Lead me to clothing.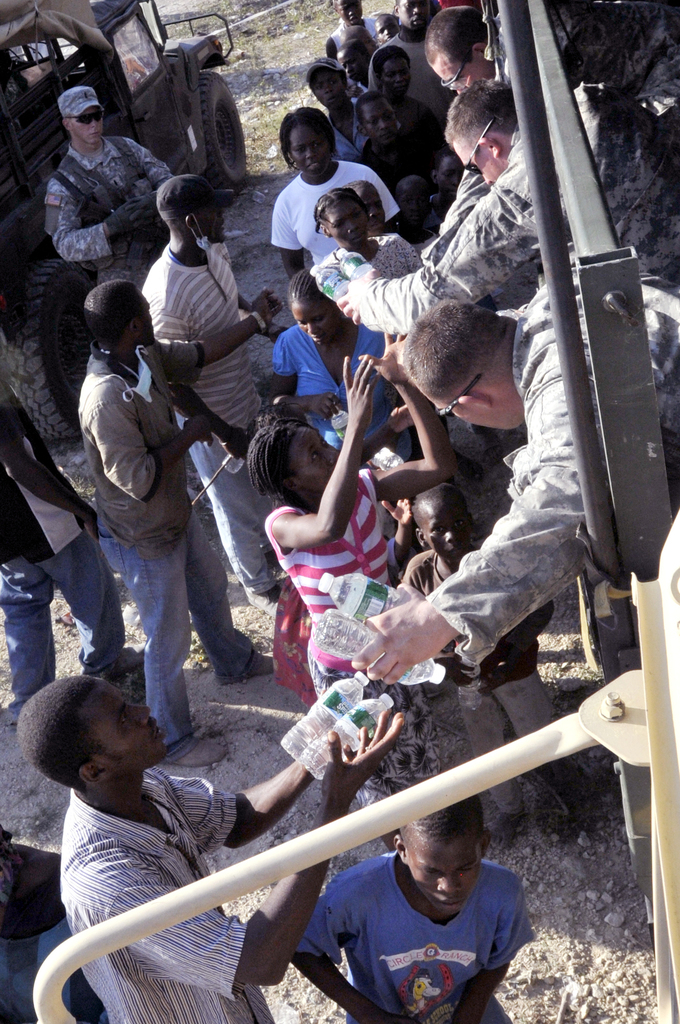
Lead to region(63, 762, 280, 1023).
